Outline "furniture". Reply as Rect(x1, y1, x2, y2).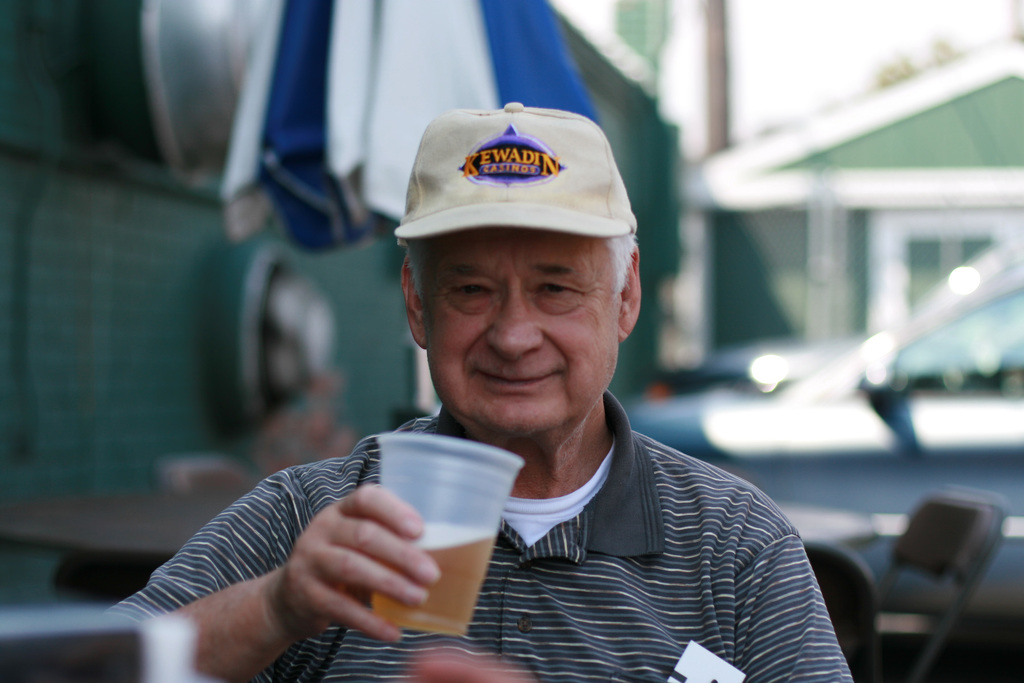
Rect(810, 529, 887, 682).
